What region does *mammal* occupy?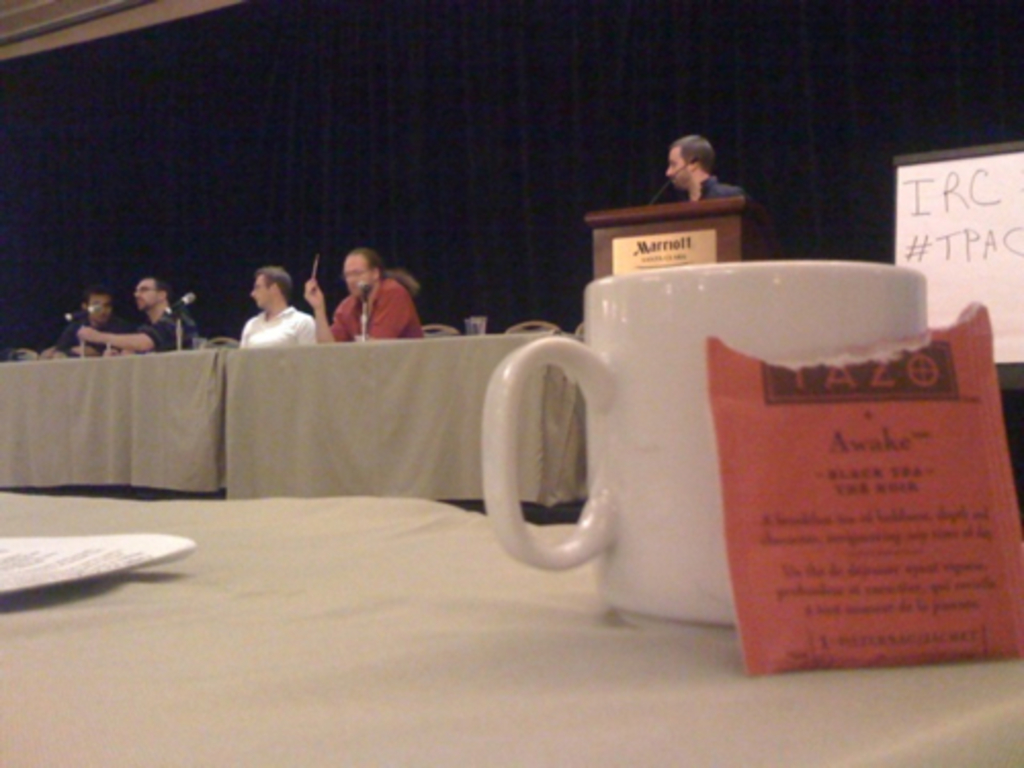
(left=76, top=274, right=195, bottom=348).
